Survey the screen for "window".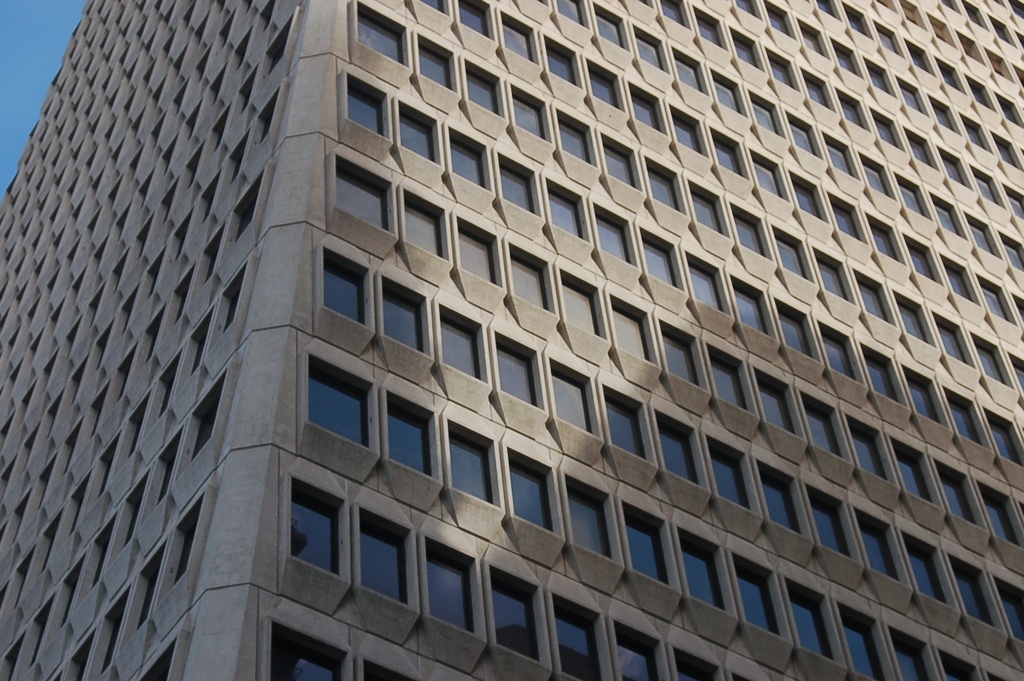
Survey found: crop(818, 0, 836, 19).
